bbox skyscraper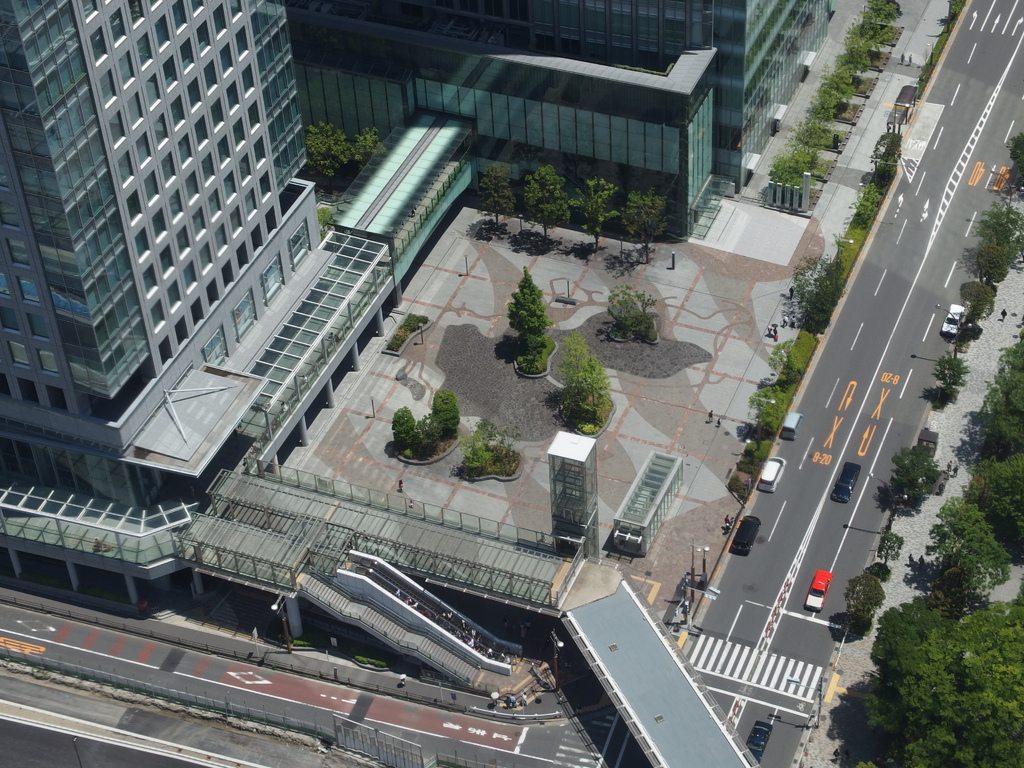
{"left": 1, "top": 0, "right": 344, "bottom": 538}
